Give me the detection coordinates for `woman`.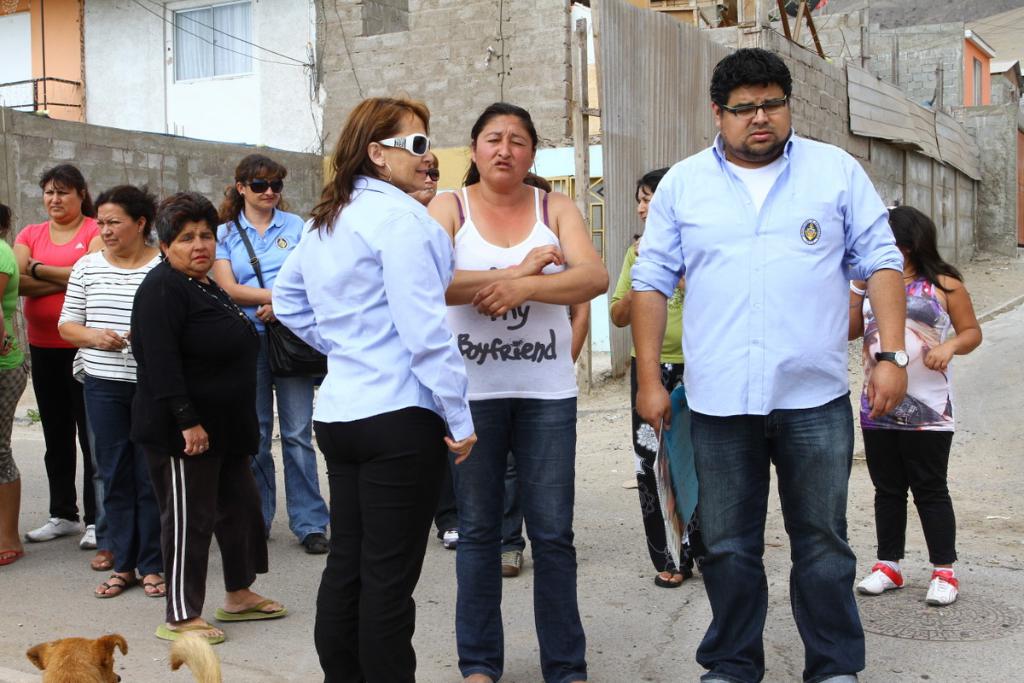
(left=55, top=185, right=166, bottom=598).
